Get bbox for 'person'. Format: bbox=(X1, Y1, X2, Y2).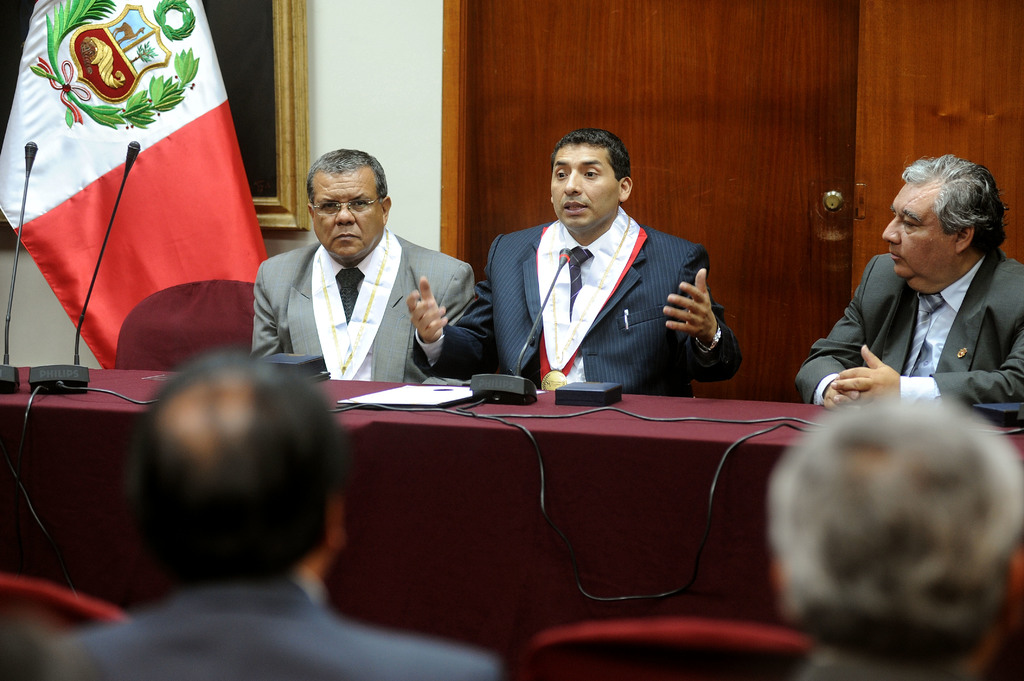
bbox=(52, 349, 498, 680).
